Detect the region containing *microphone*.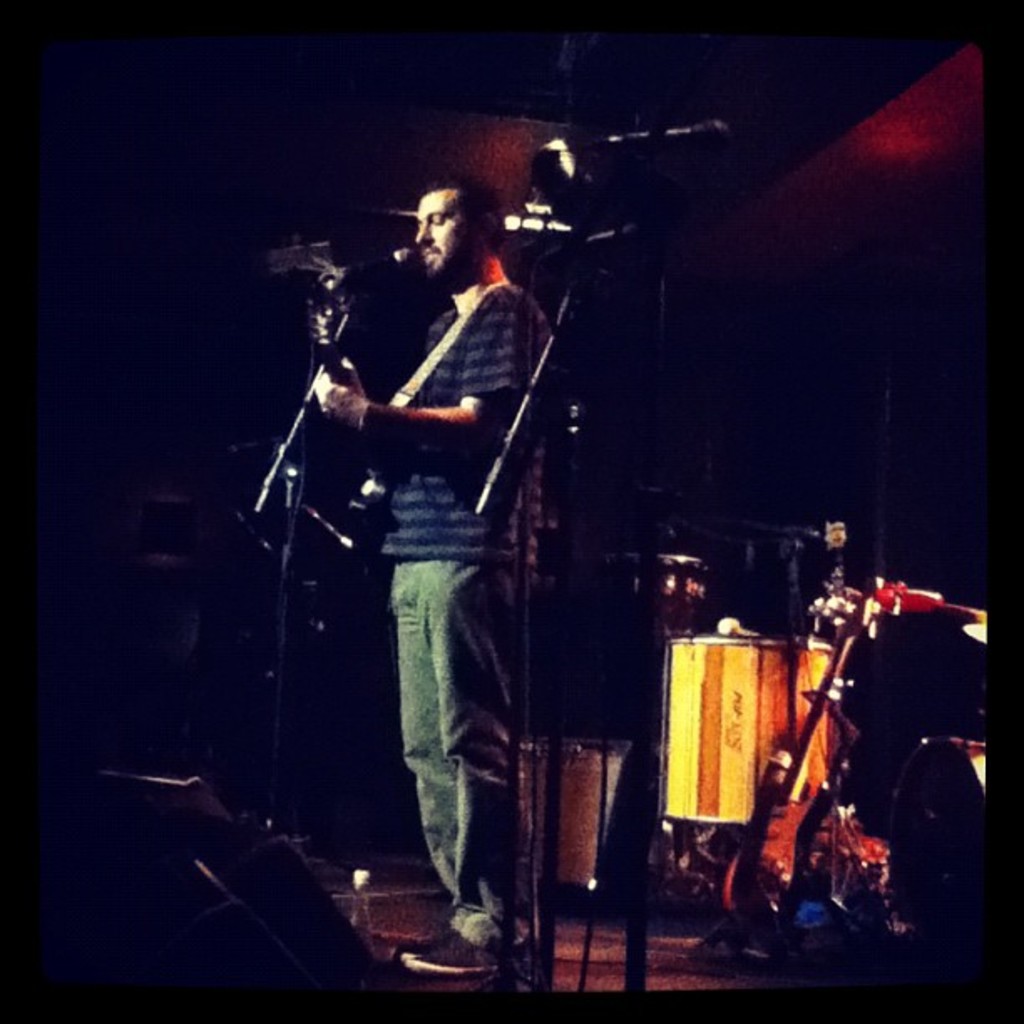
x1=602, y1=117, x2=719, y2=152.
